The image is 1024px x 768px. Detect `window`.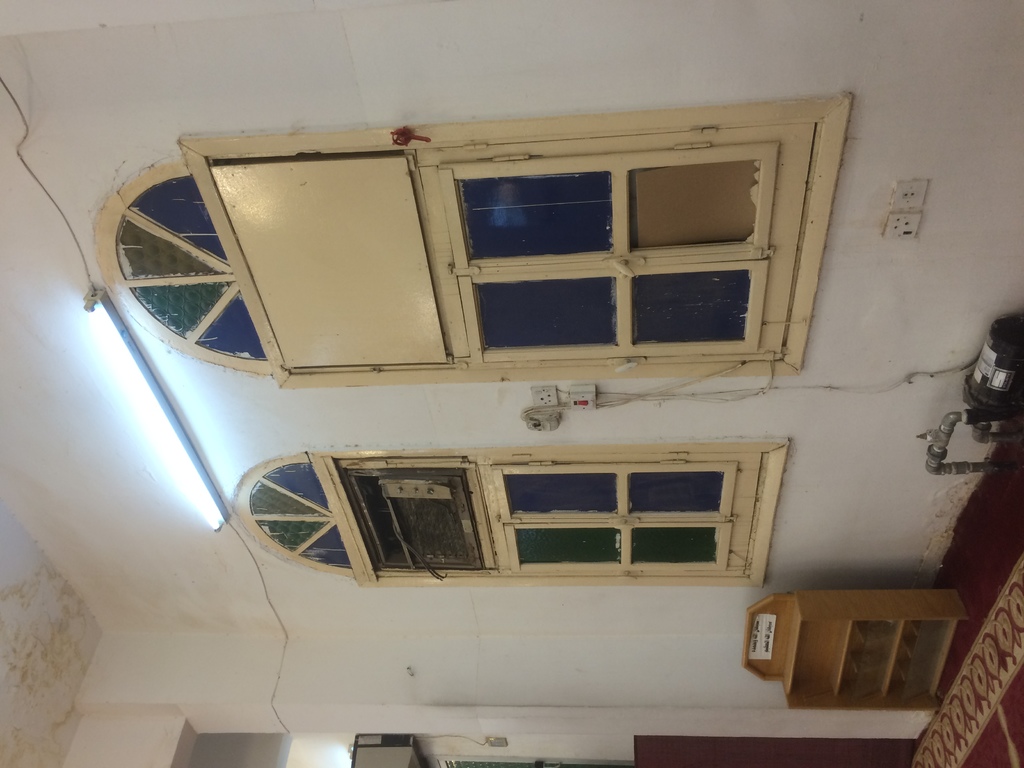
Detection: (106,88,857,376).
